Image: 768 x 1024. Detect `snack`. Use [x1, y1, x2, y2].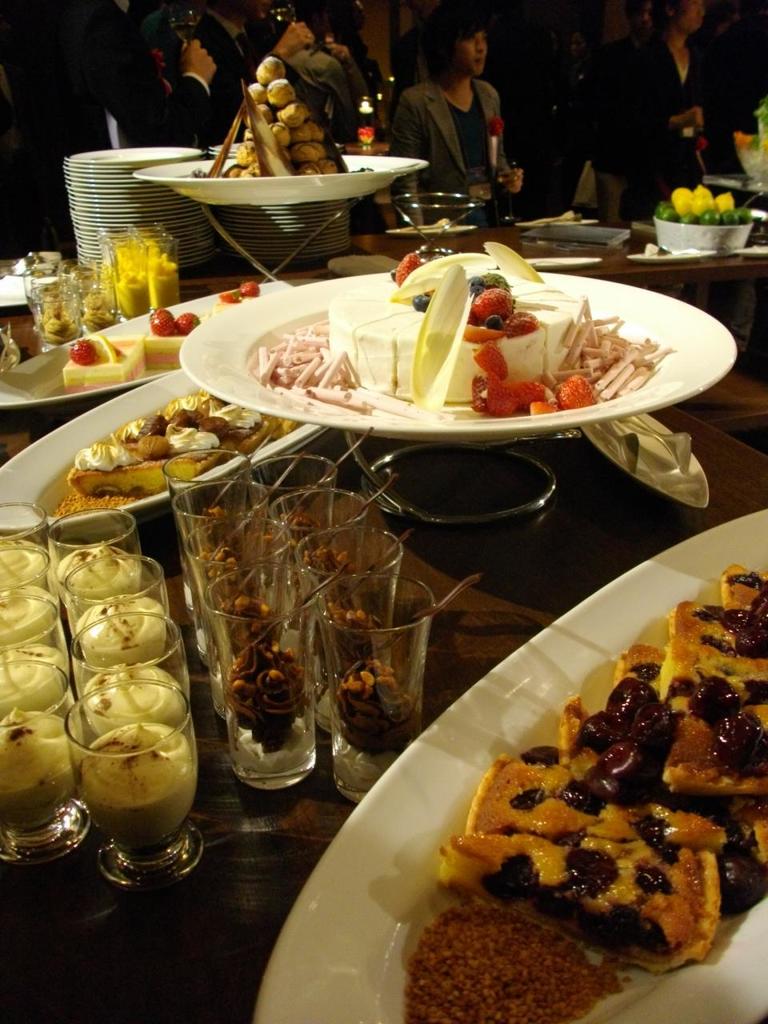
[0, 546, 50, 606].
